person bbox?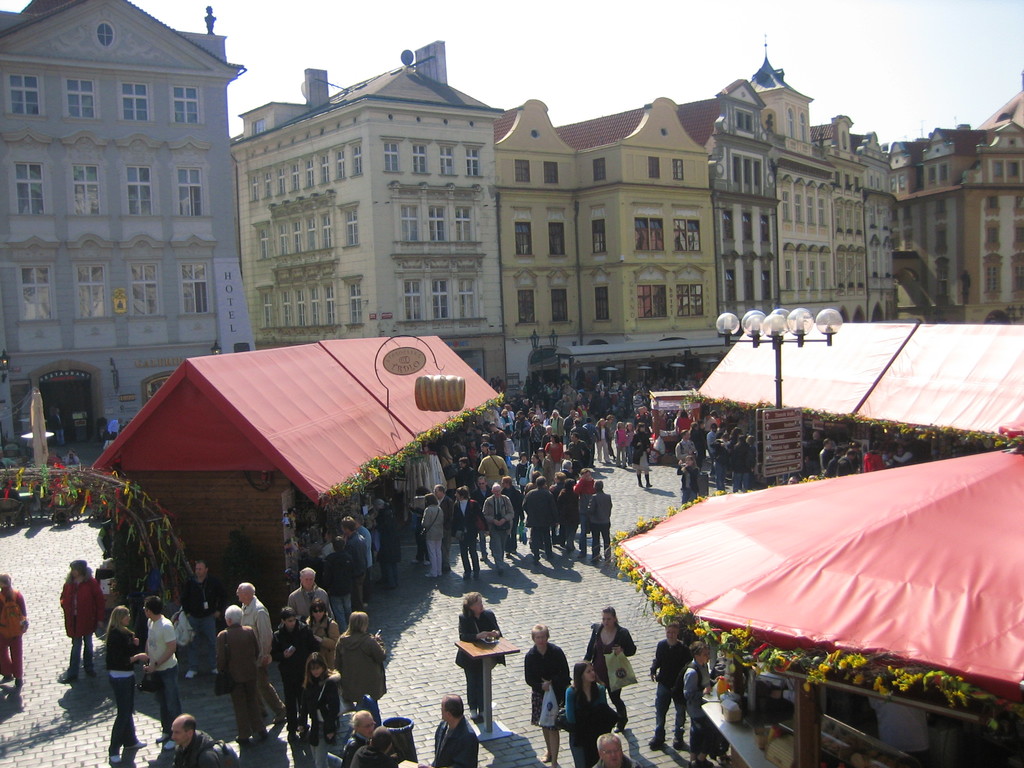
<bbox>292, 596, 338, 660</bbox>
